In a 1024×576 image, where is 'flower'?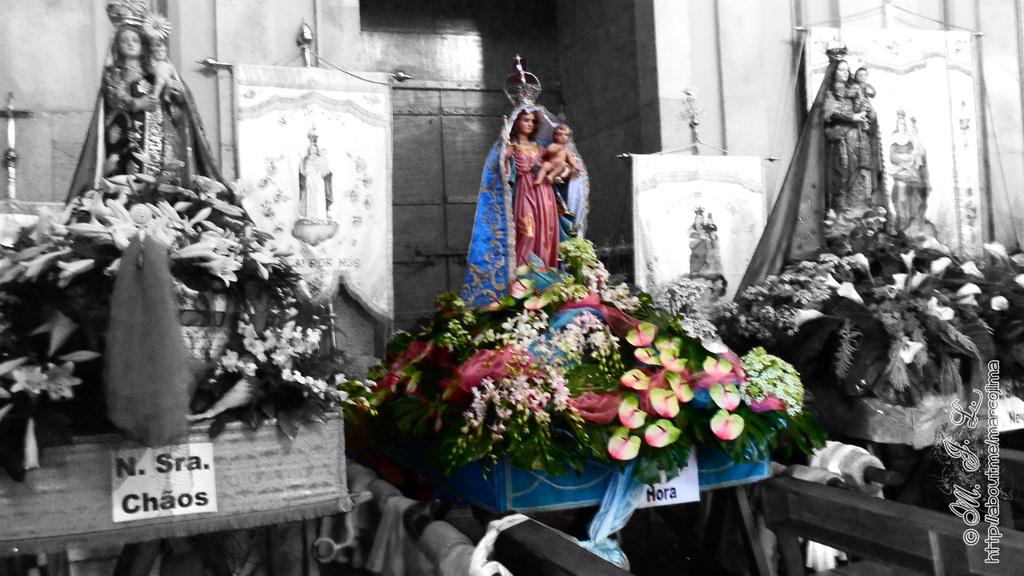
380/342/460/396.
